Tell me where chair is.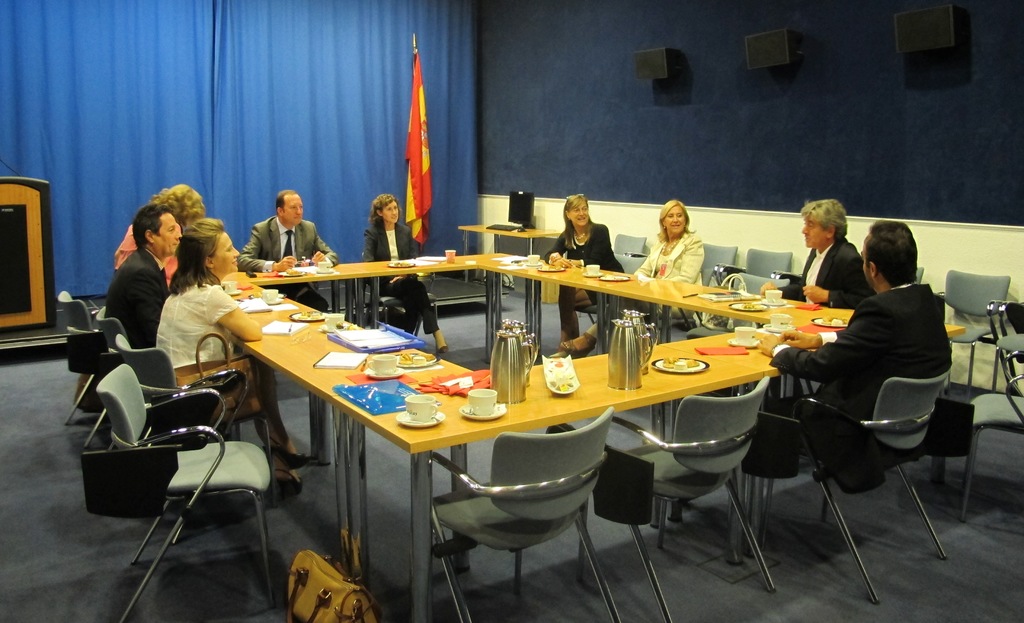
chair is at box(609, 236, 643, 253).
